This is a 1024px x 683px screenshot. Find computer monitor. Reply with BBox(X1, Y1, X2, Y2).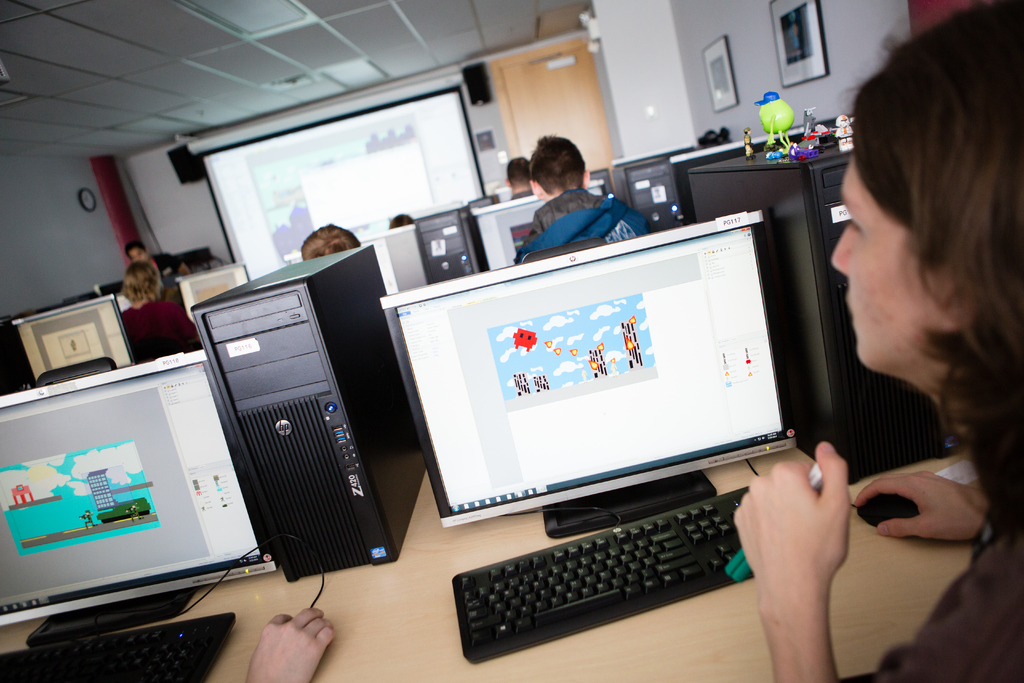
BBox(8, 293, 135, 390).
